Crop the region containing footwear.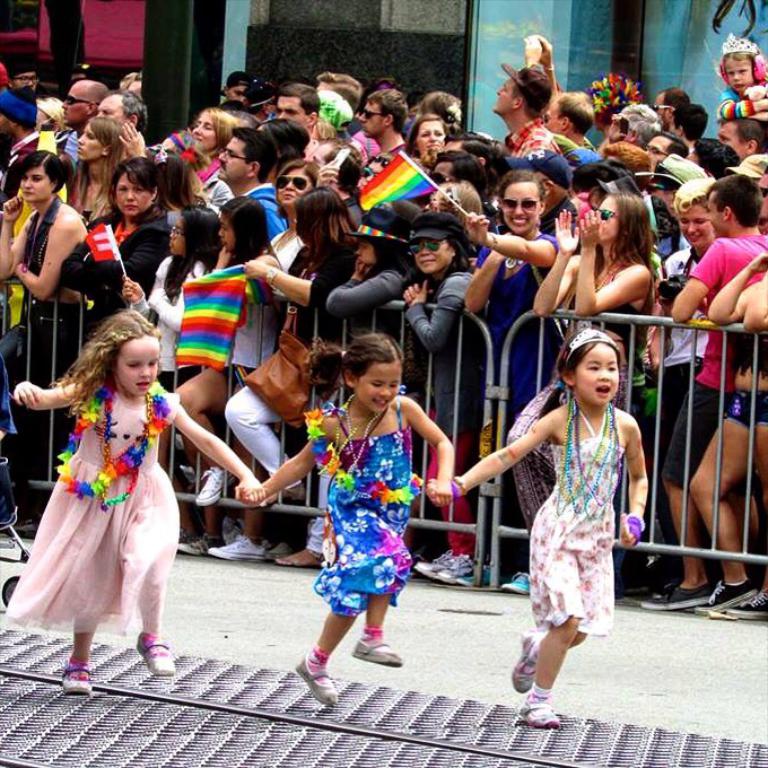
Crop region: <bbox>254, 485, 317, 513</bbox>.
